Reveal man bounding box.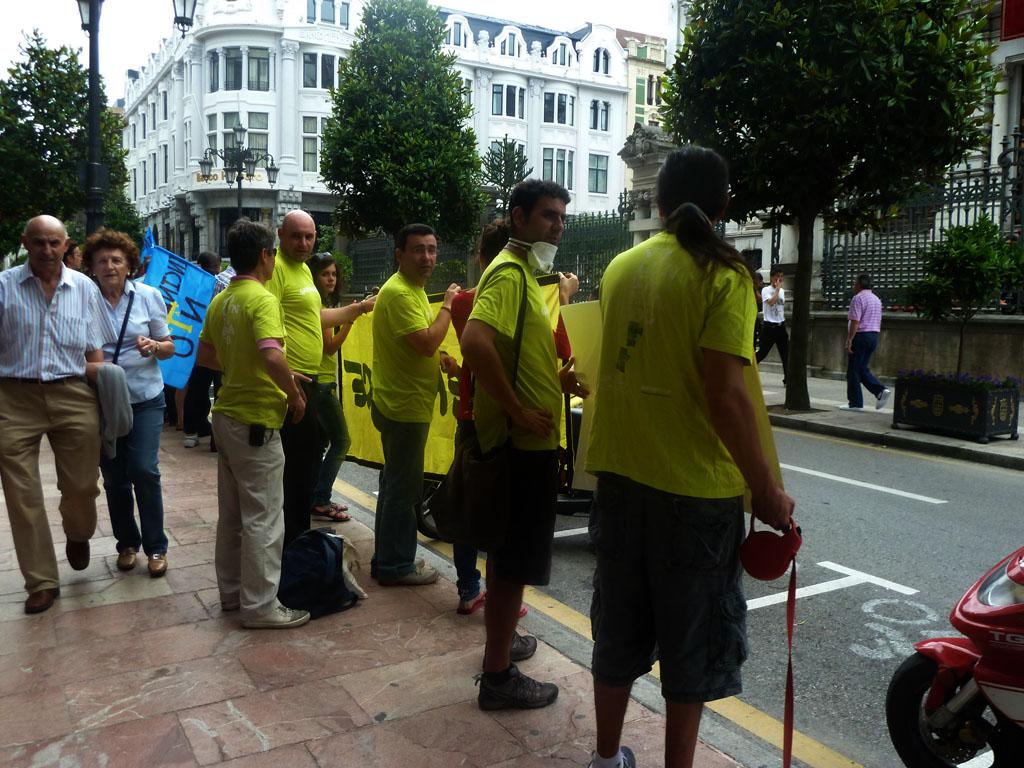
Revealed: (left=6, top=185, right=130, bottom=613).
